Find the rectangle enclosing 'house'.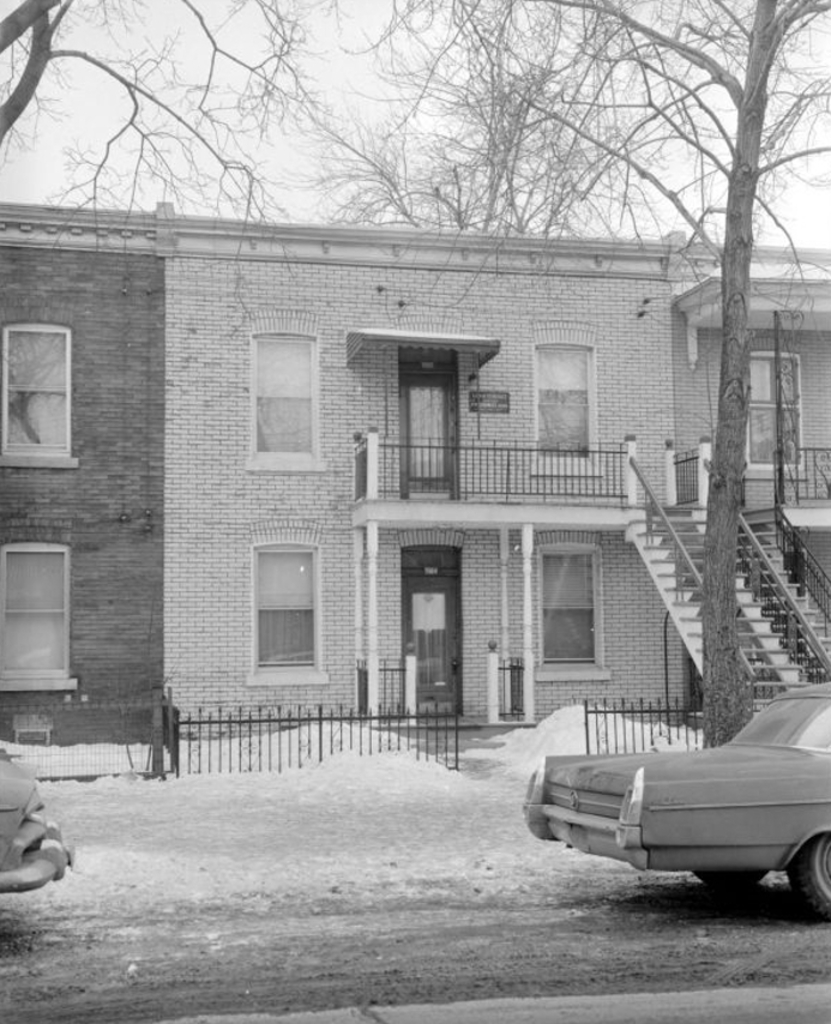
(150, 195, 830, 741).
